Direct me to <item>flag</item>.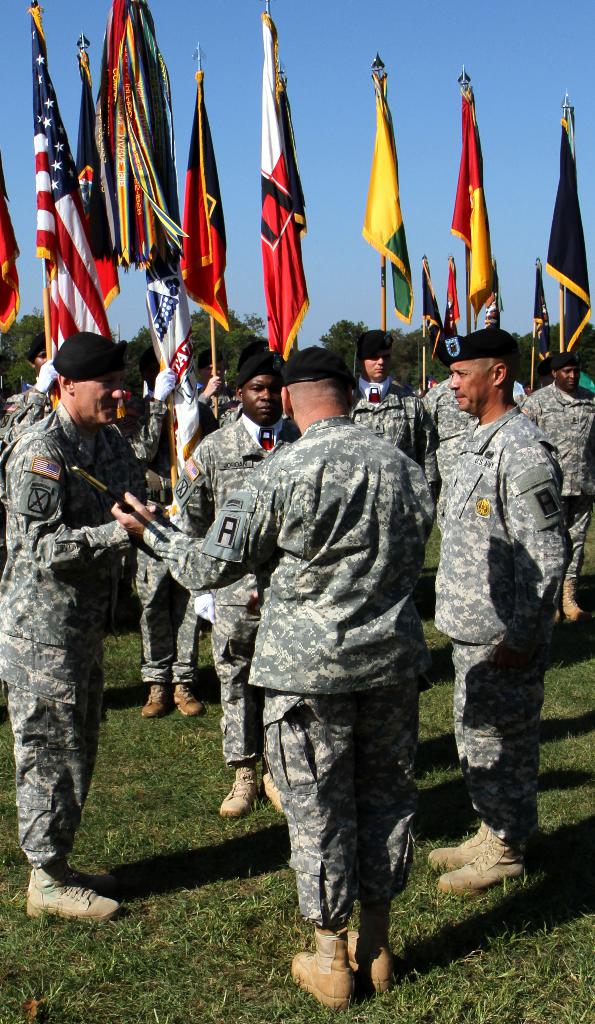
Direction: 353, 71, 418, 327.
